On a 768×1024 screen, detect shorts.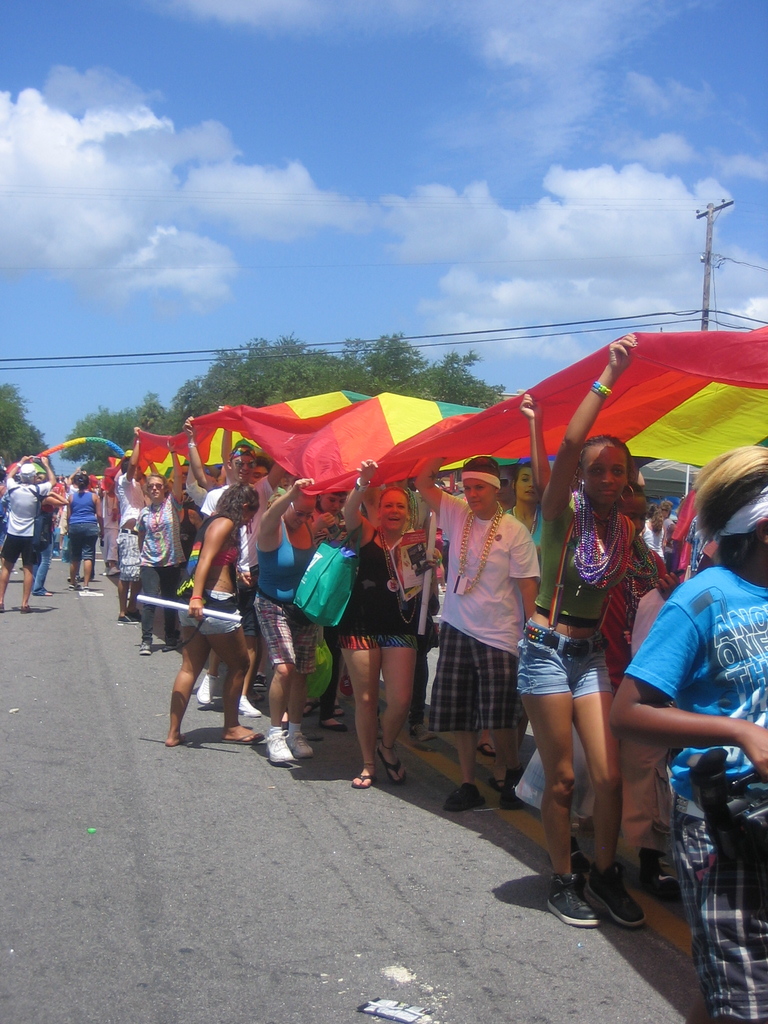
crop(175, 588, 243, 636).
